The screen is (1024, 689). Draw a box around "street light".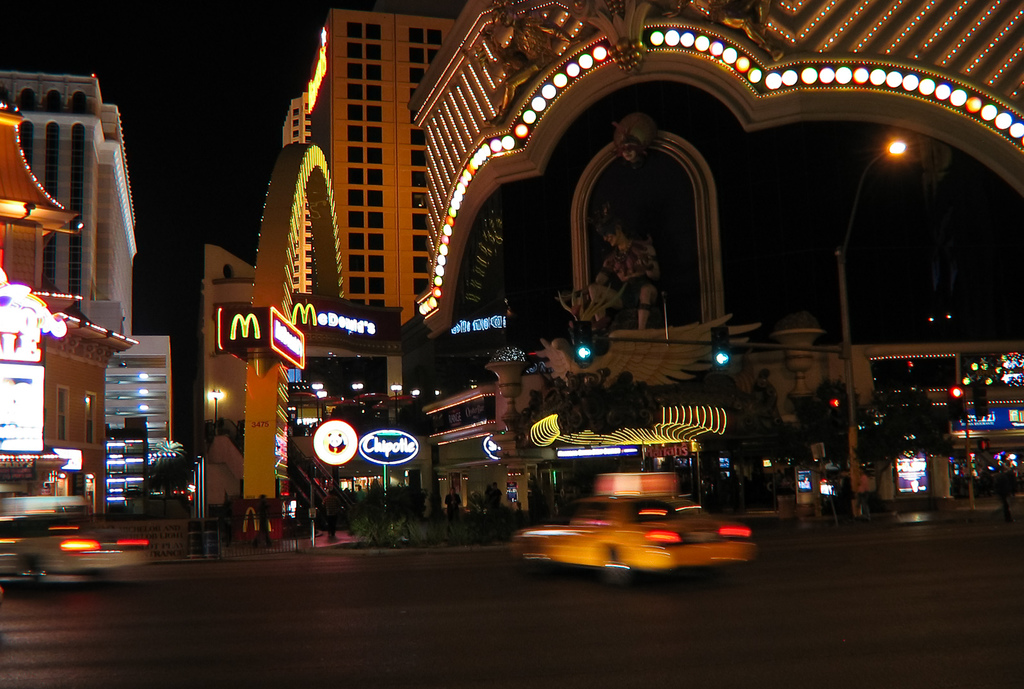
bbox=[834, 135, 910, 519].
